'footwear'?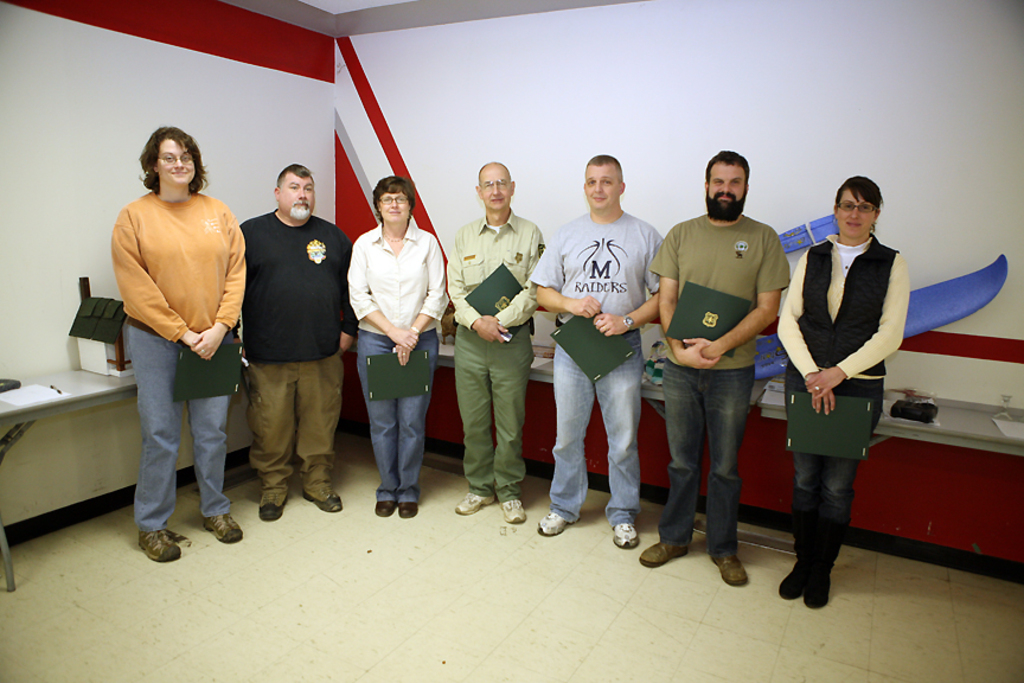
locate(635, 537, 691, 568)
